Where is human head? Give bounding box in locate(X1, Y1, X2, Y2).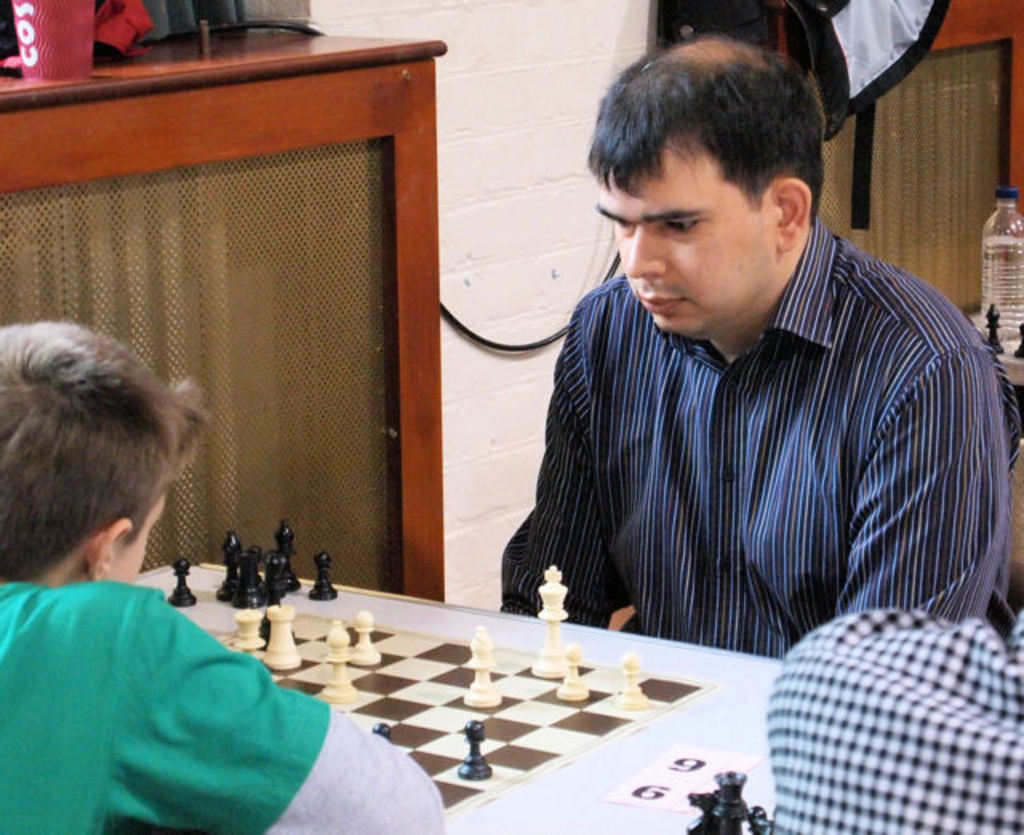
locate(590, 21, 874, 336).
